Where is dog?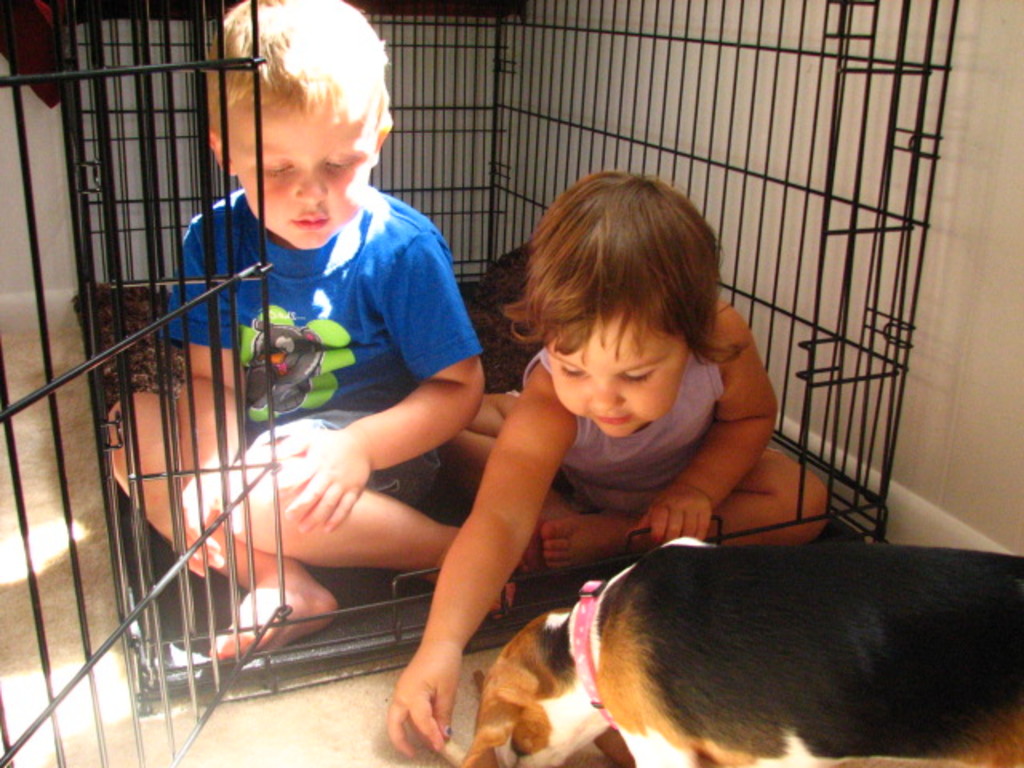
(left=462, top=538, right=1022, bottom=766).
